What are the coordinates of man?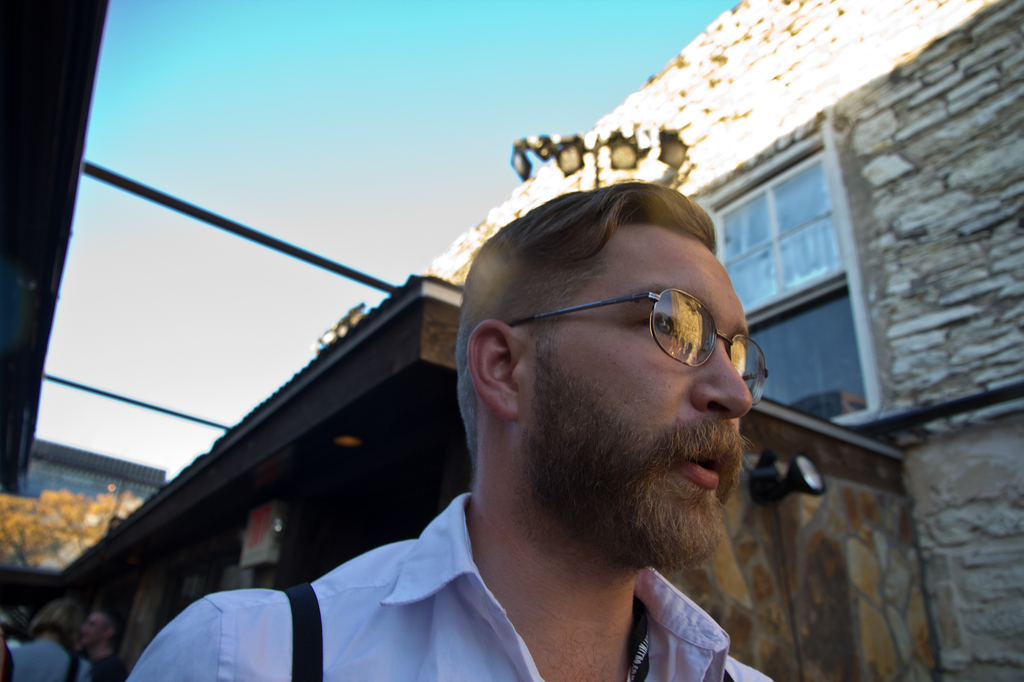
left=77, top=611, right=131, bottom=681.
